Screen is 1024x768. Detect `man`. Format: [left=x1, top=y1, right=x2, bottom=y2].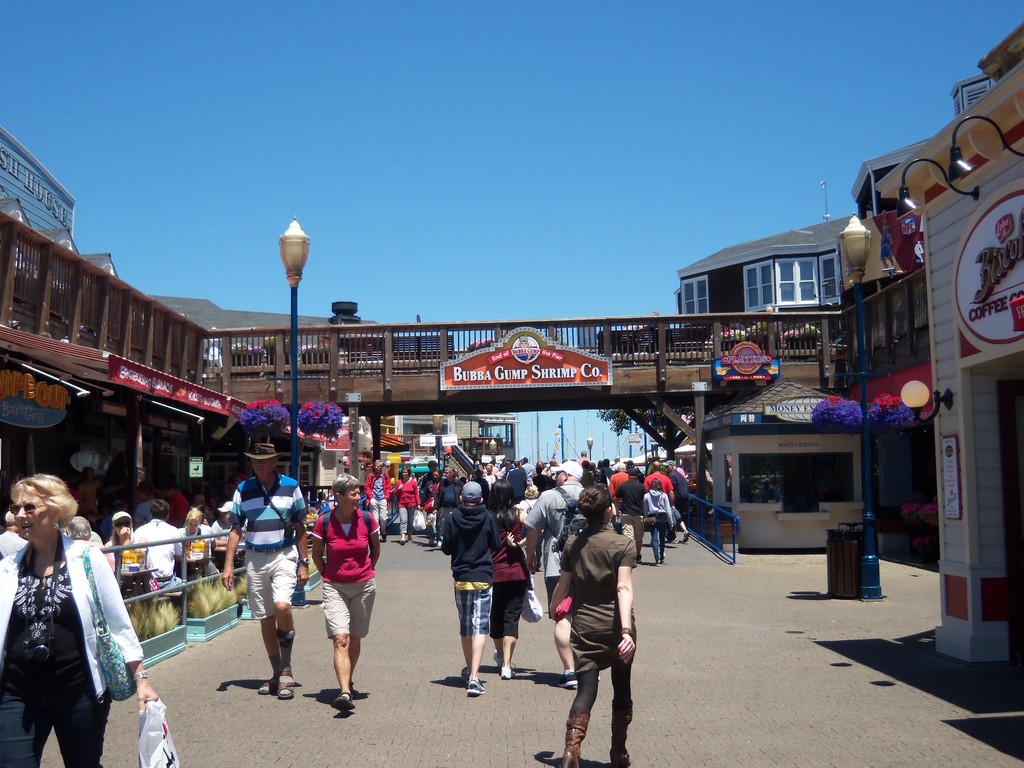
[left=611, top=467, right=639, bottom=532].
